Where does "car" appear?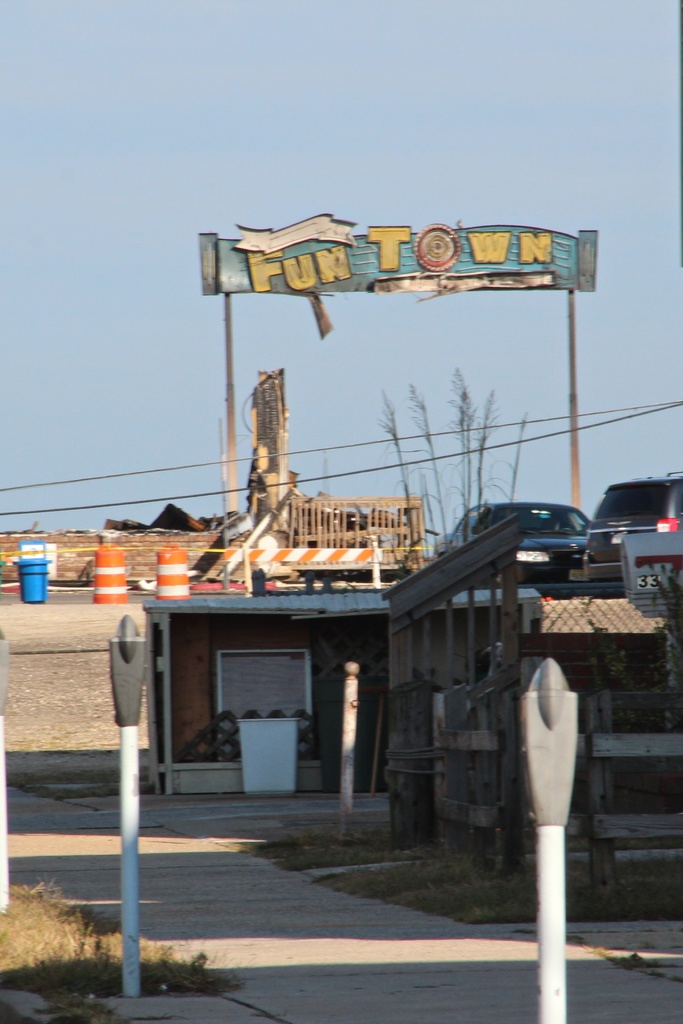
Appears at [left=435, top=499, right=591, bottom=583].
